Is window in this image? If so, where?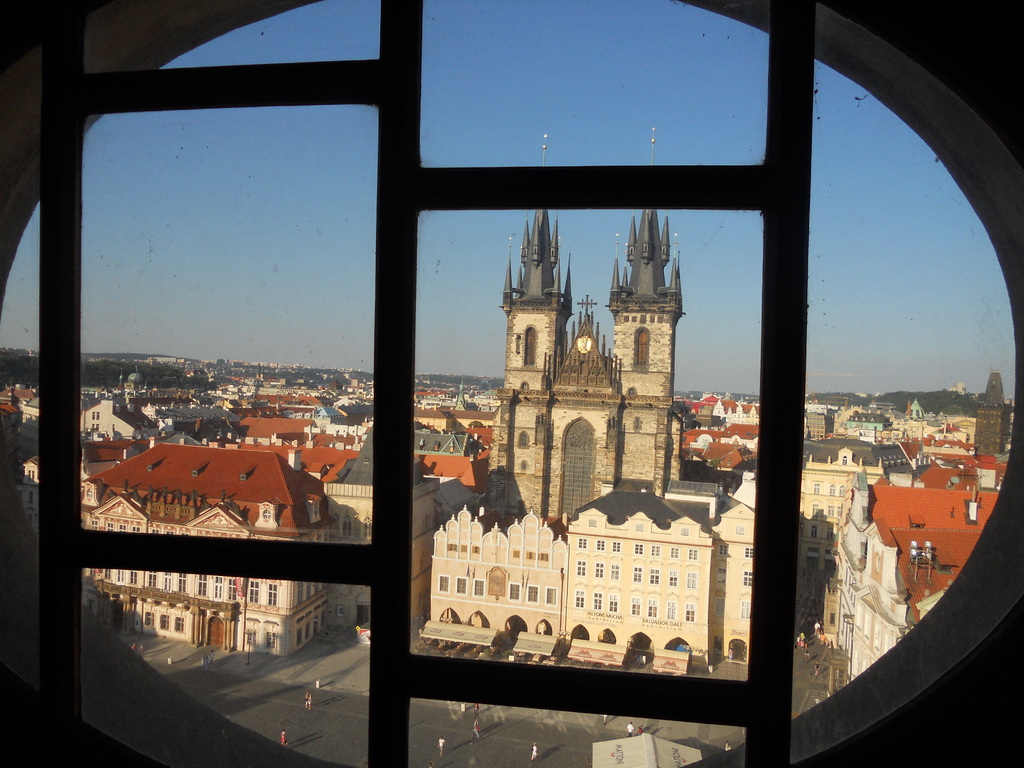
Yes, at box(437, 574, 449, 593).
